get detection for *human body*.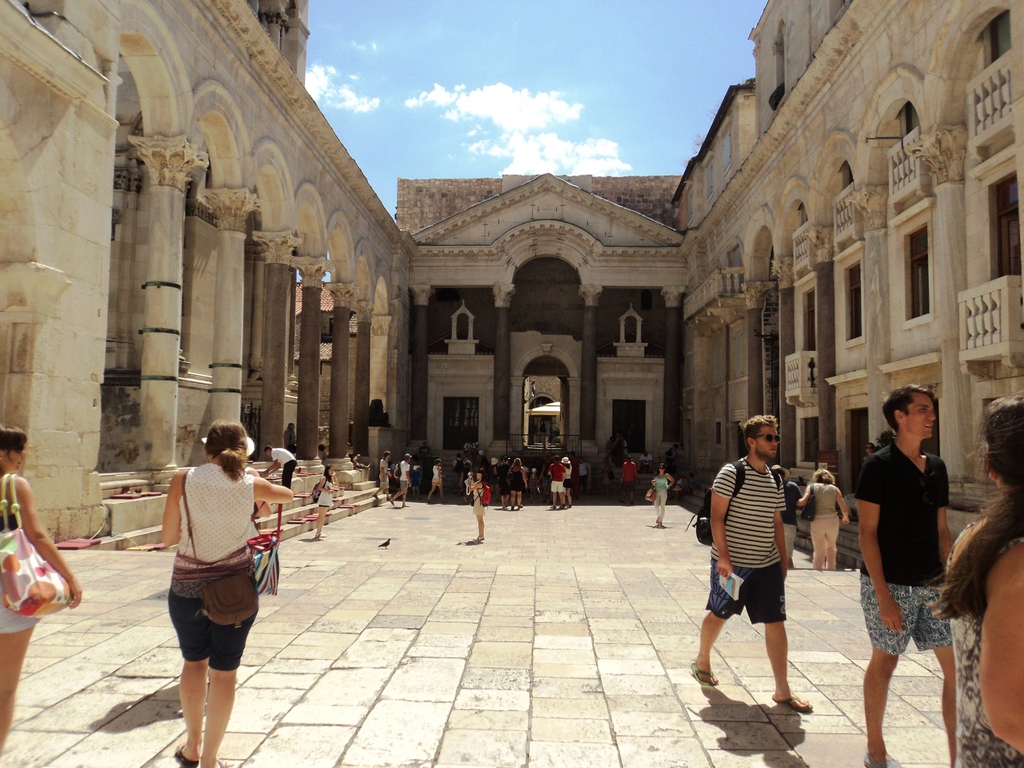
Detection: (left=861, top=378, right=975, bottom=758).
